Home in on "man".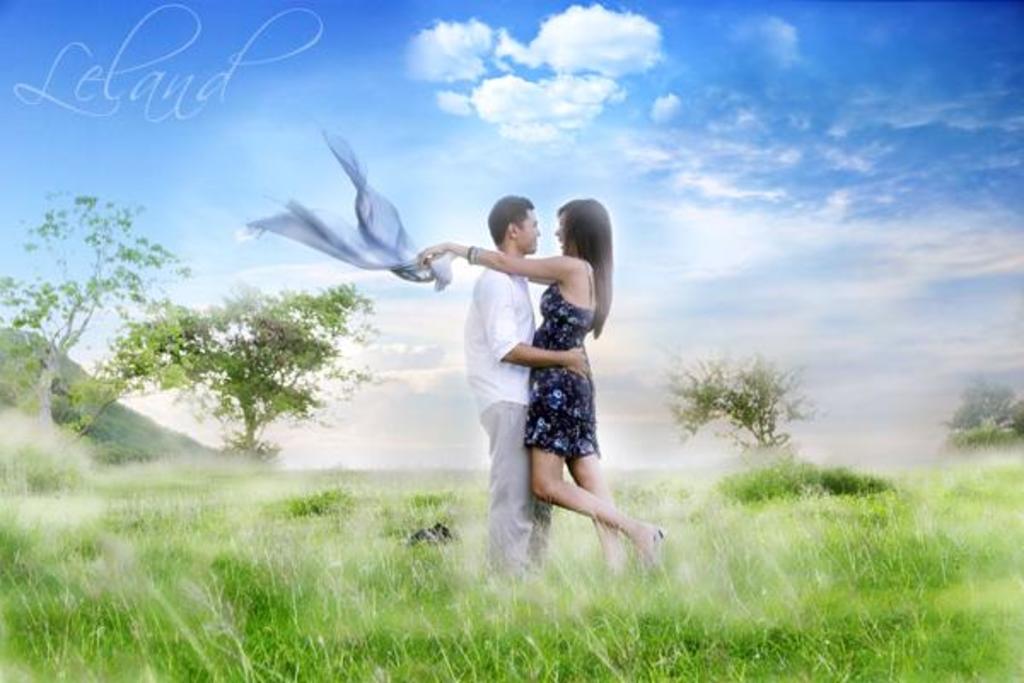
Homed in at 466,191,580,589.
